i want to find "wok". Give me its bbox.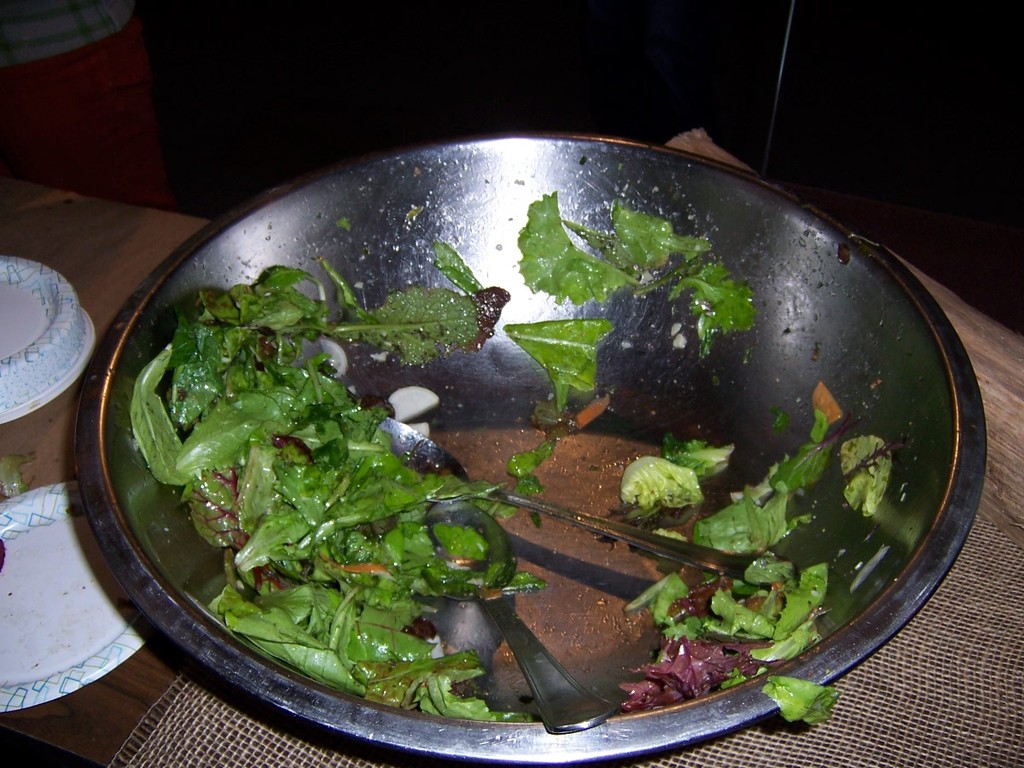
x1=56 y1=132 x2=995 y2=766.
